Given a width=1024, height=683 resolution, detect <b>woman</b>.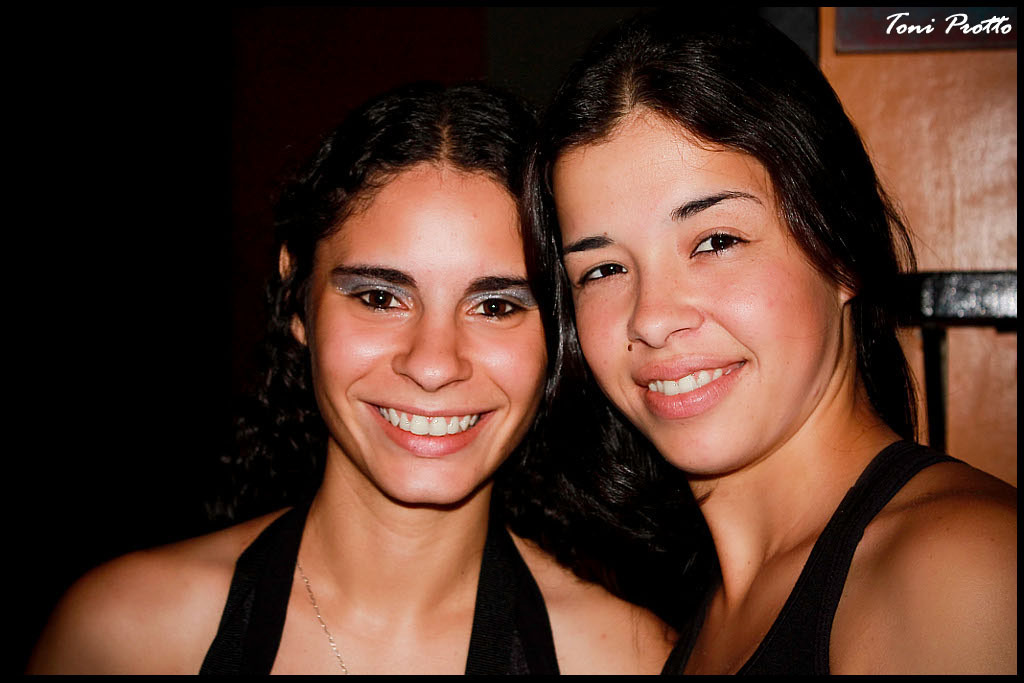
box(110, 71, 660, 676).
